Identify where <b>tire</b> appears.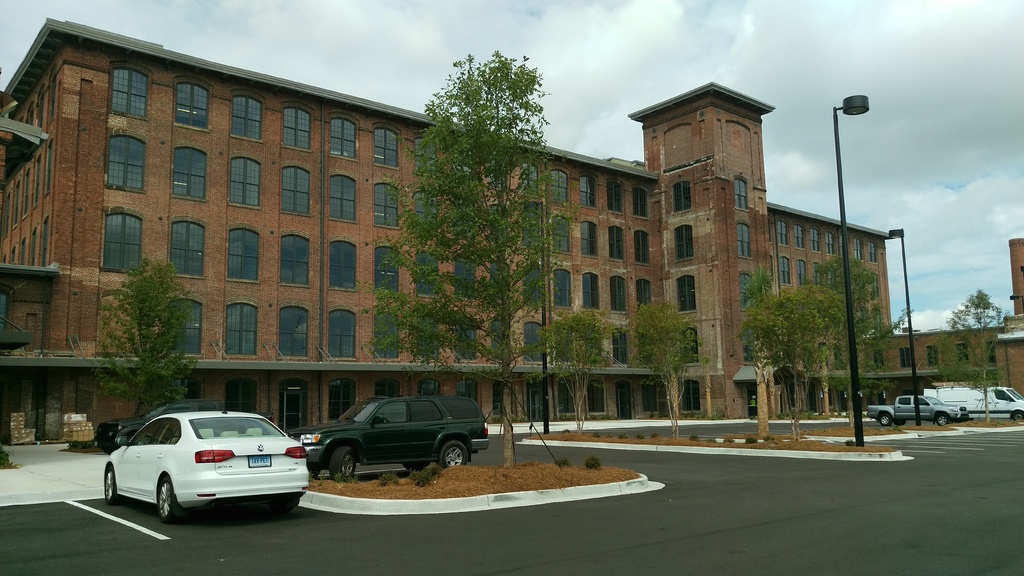
Appears at crop(273, 500, 295, 520).
